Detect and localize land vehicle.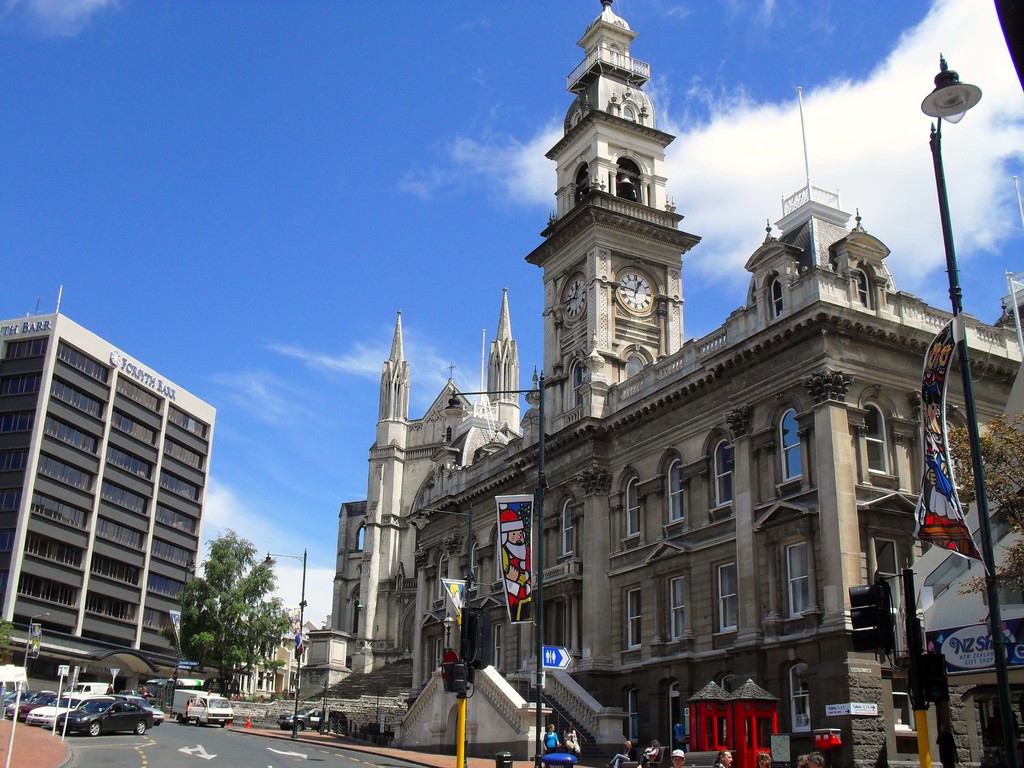
Localized at <region>276, 708, 319, 728</region>.
